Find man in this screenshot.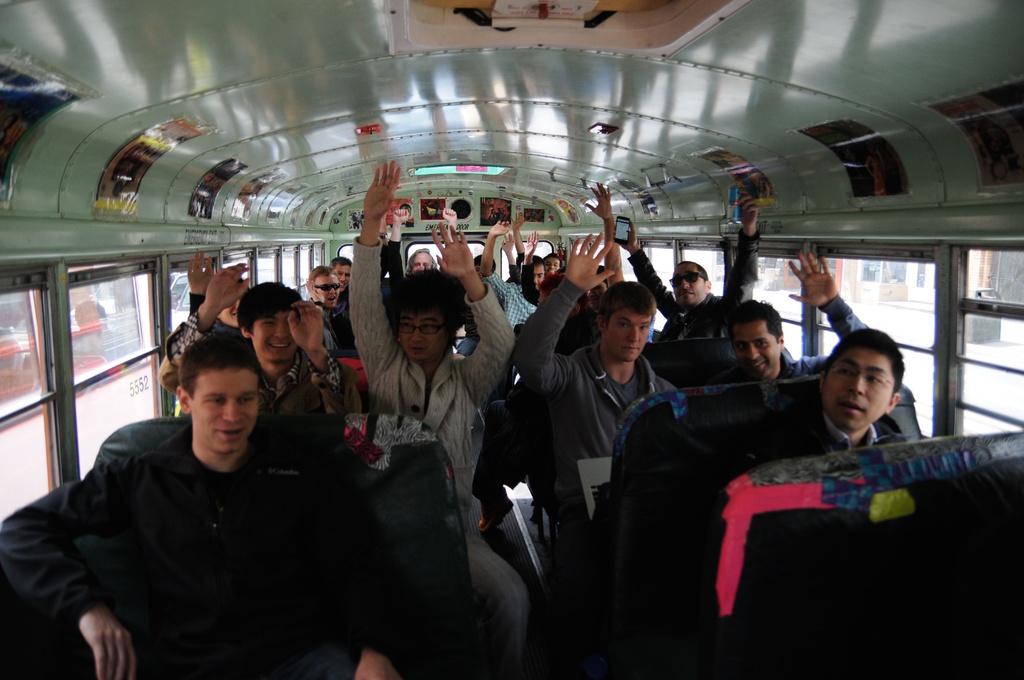
The bounding box for man is [left=515, top=232, right=680, bottom=602].
